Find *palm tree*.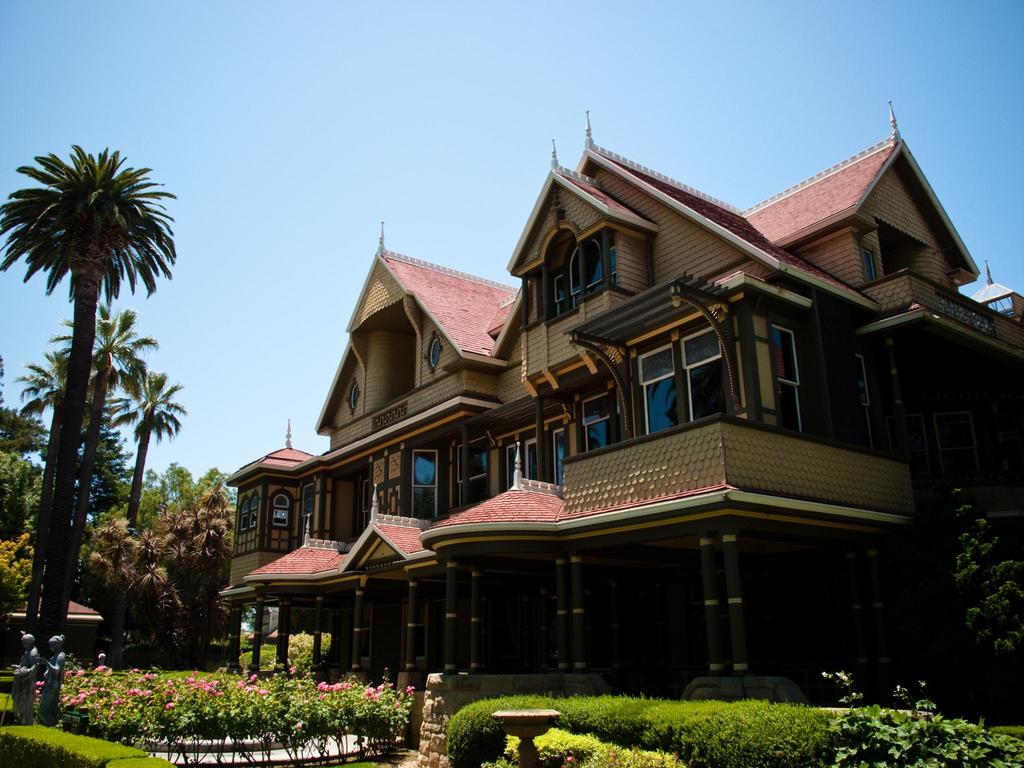
Rect(0, 145, 179, 652).
